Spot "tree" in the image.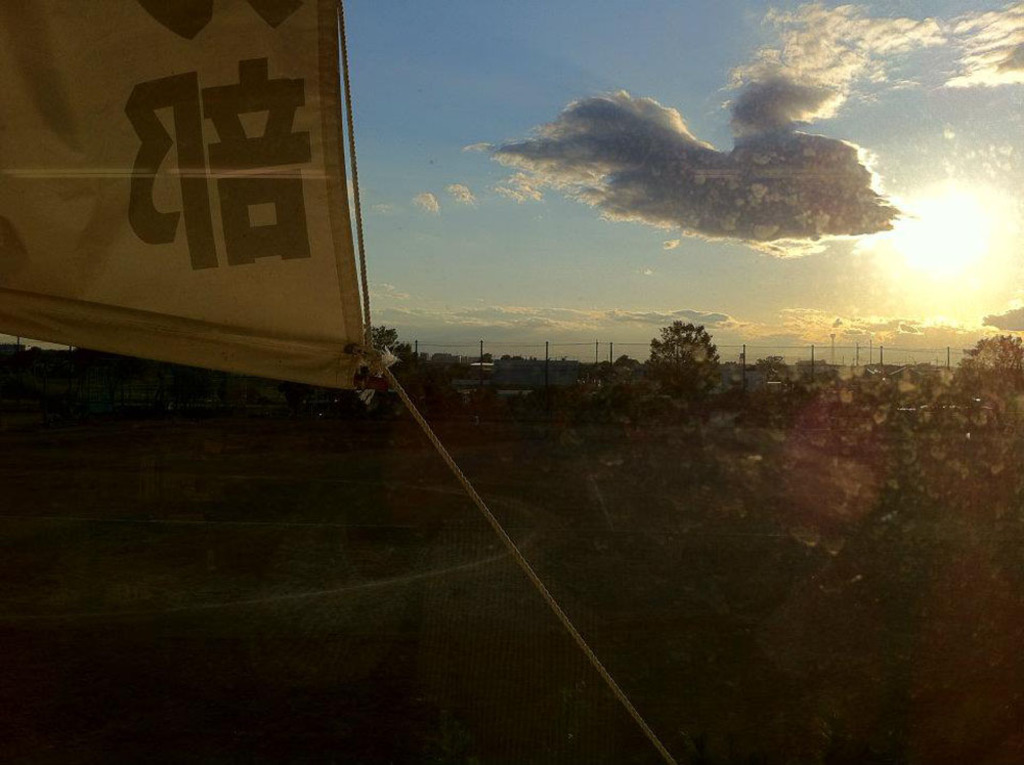
"tree" found at 950,331,1023,402.
